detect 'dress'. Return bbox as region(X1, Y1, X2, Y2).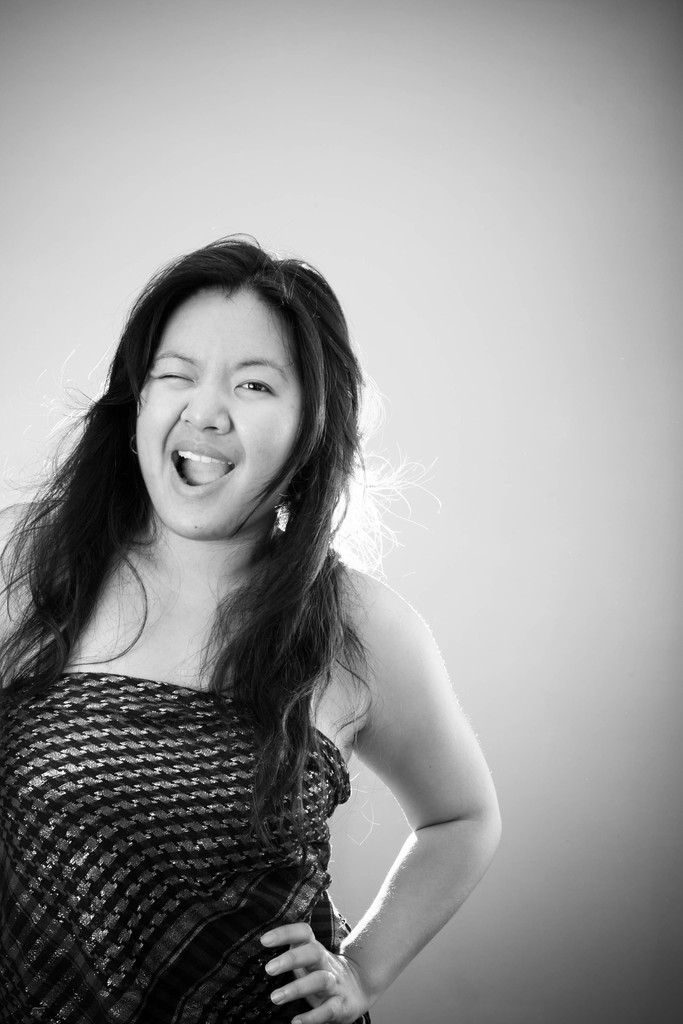
region(34, 602, 468, 1006).
